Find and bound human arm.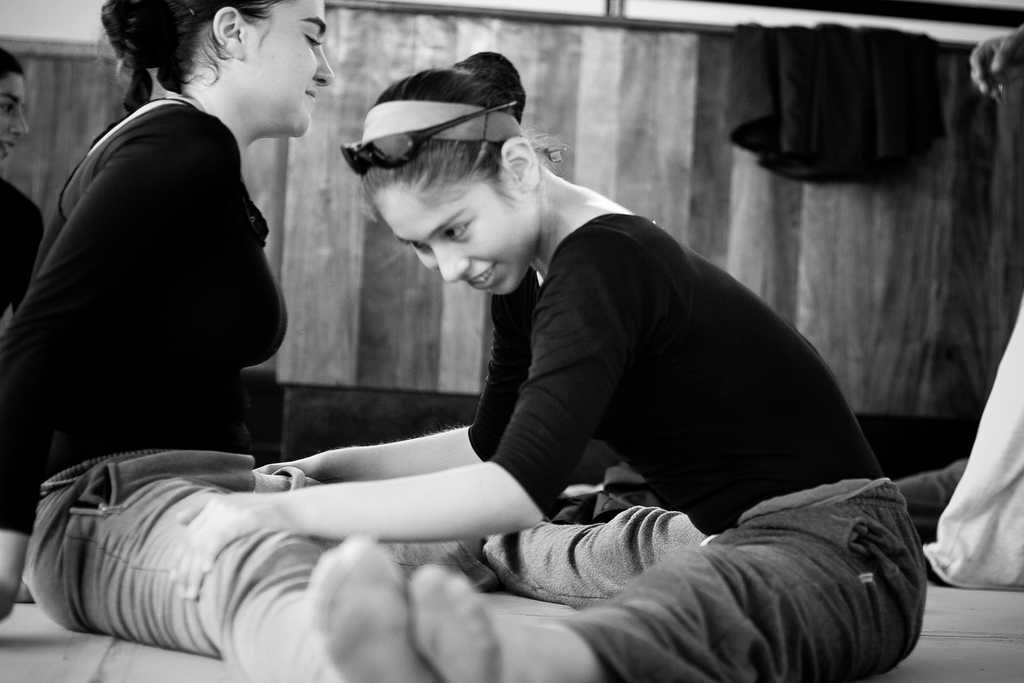
Bound: select_region(245, 266, 532, 472).
